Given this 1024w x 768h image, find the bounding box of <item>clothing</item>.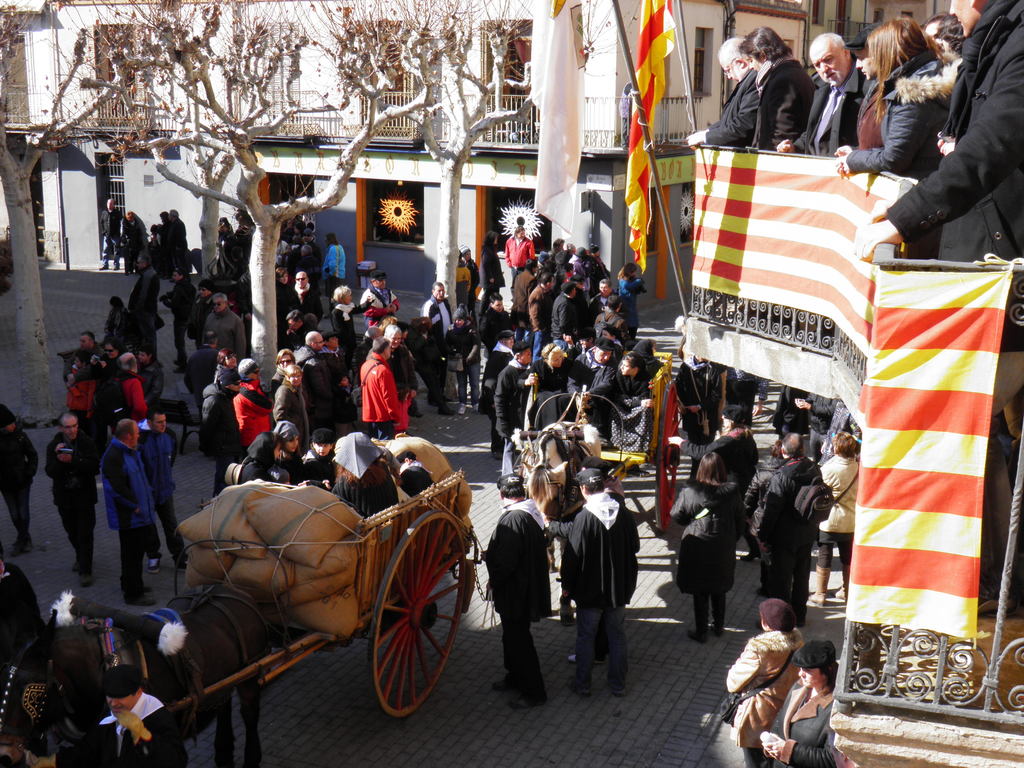
790,53,865,158.
